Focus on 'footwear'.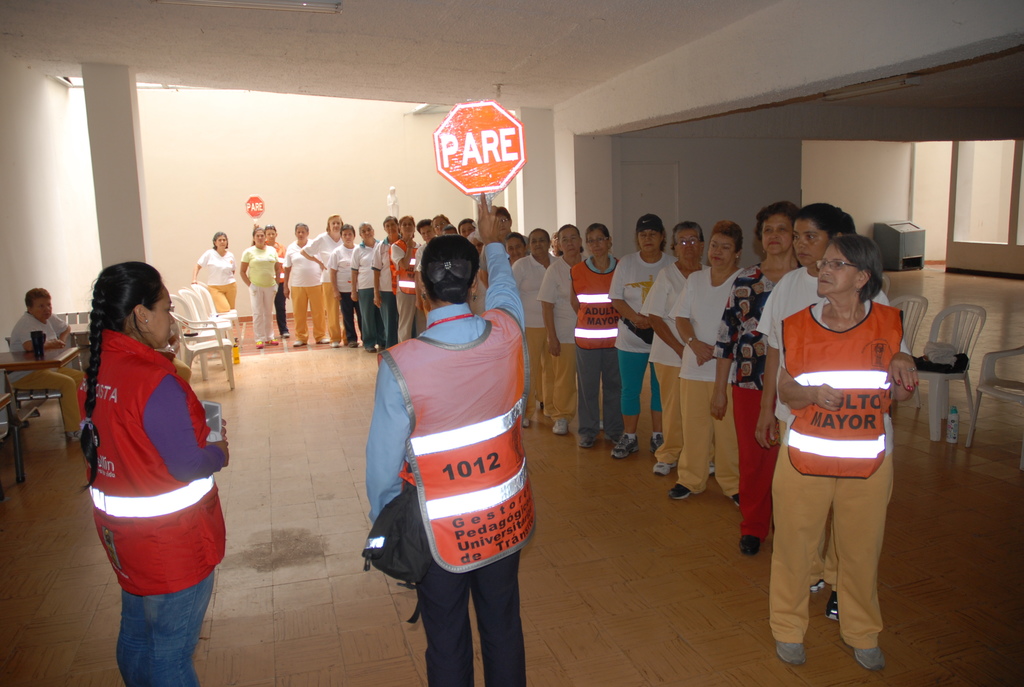
Focused at BBox(609, 435, 641, 461).
